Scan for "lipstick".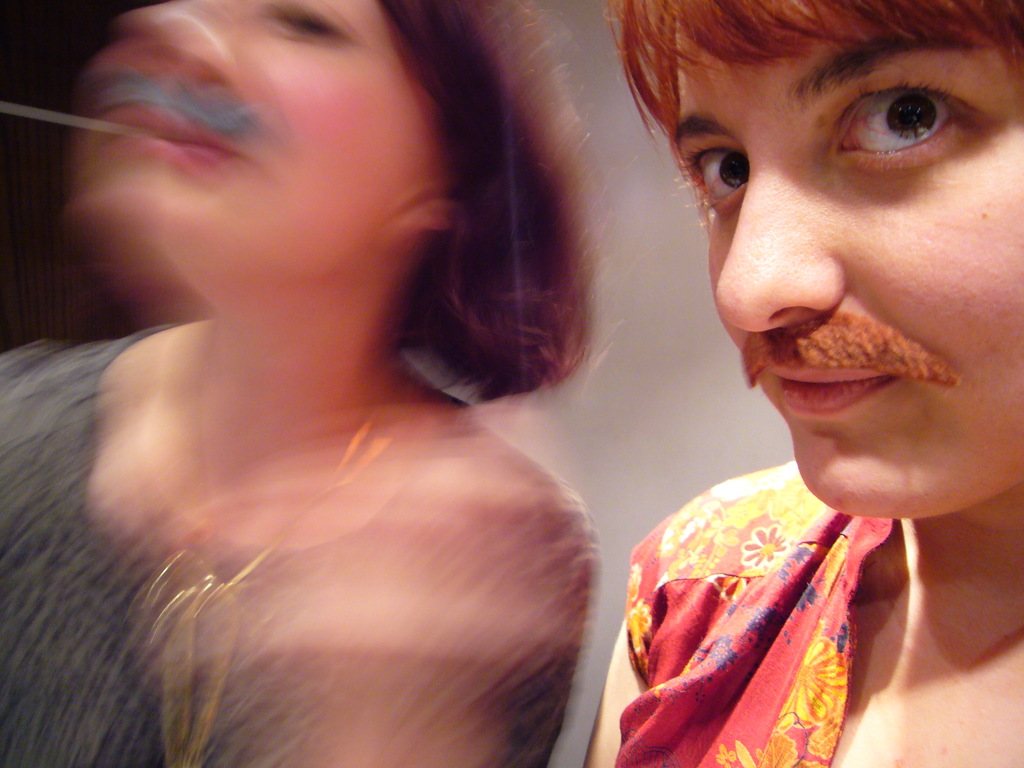
Scan result: BBox(765, 364, 895, 418).
